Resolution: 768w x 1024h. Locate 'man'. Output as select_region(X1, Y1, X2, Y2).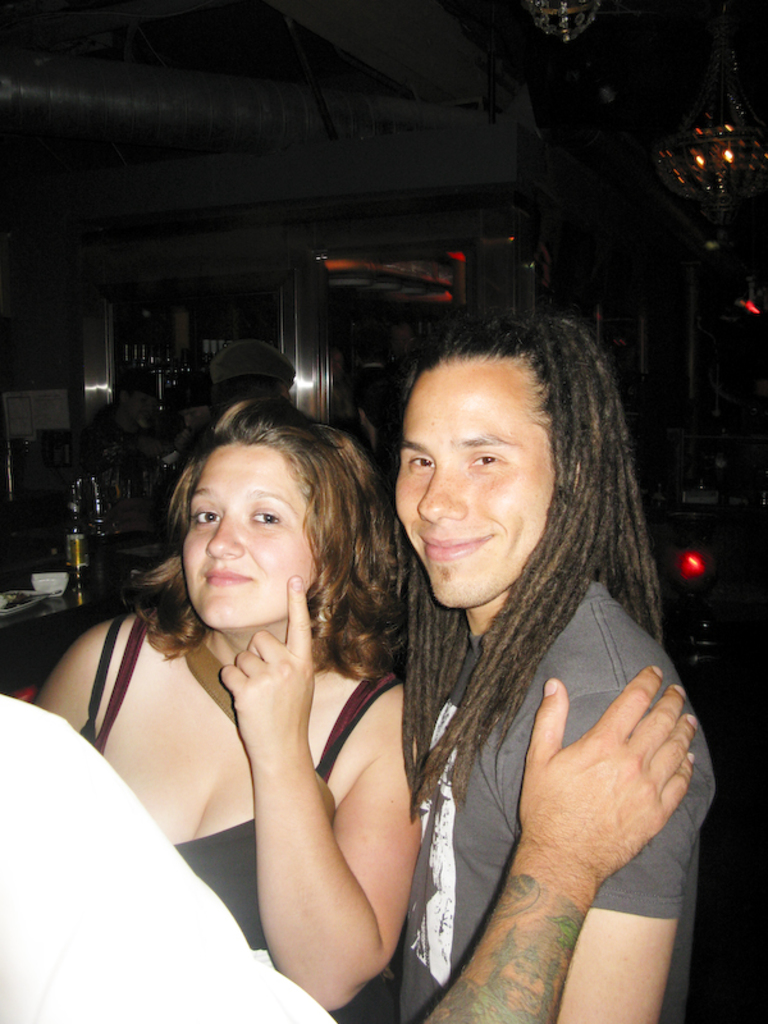
select_region(275, 292, 705, 996).
